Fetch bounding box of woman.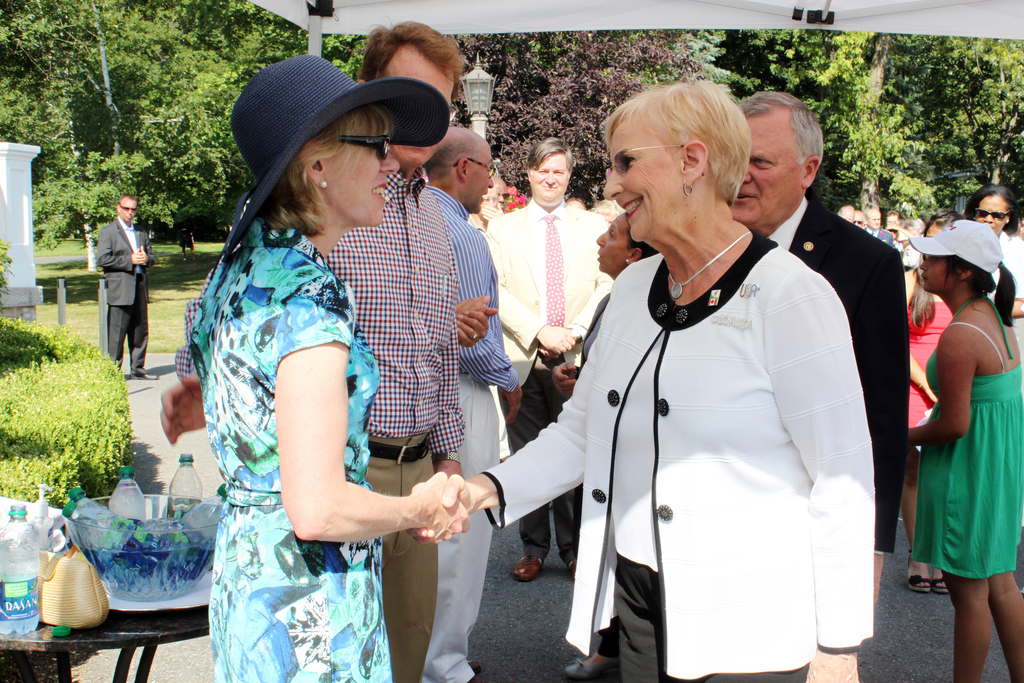
Bbox: crop(911, 220, 1023, 682).
